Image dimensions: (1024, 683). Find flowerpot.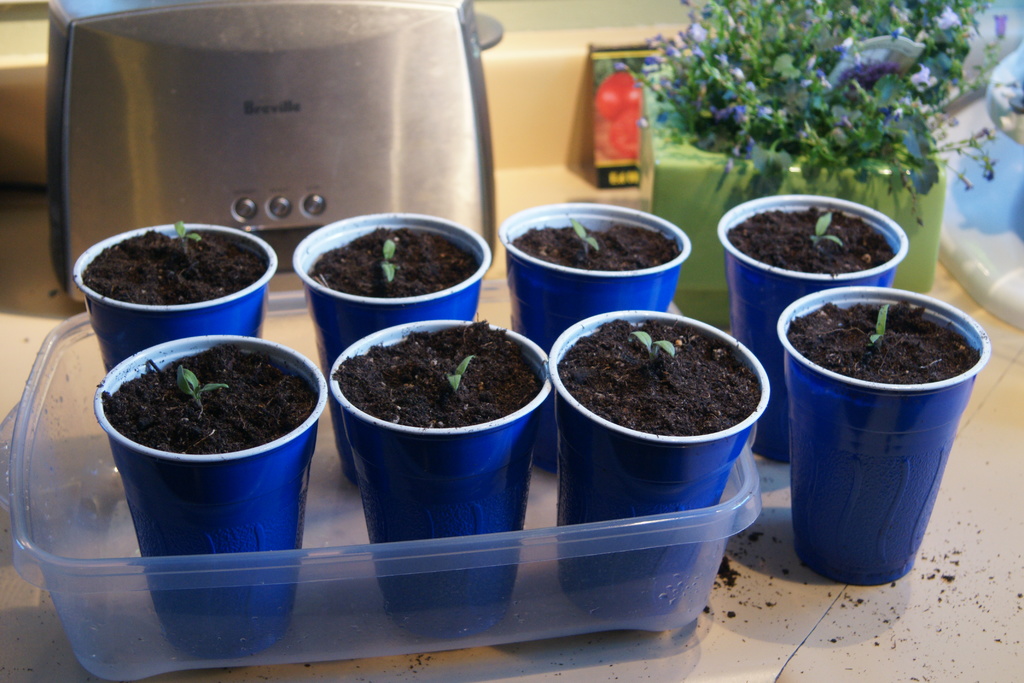
547 310 774 612.
